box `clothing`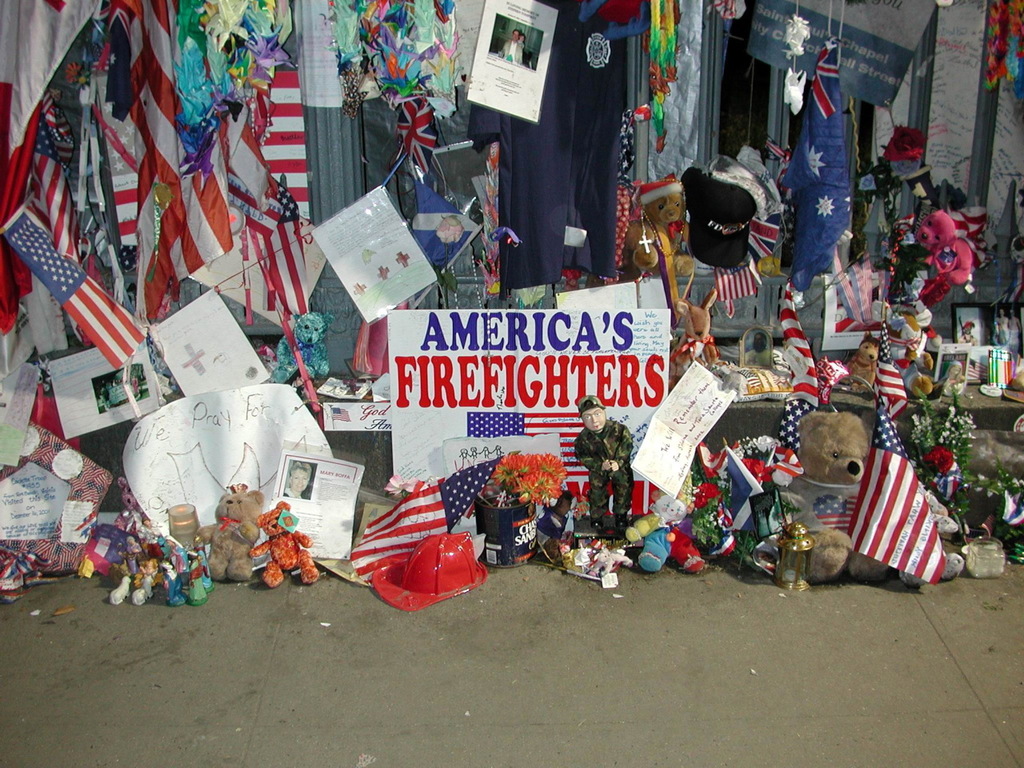
bbox=[130, 378, 141, 394]
